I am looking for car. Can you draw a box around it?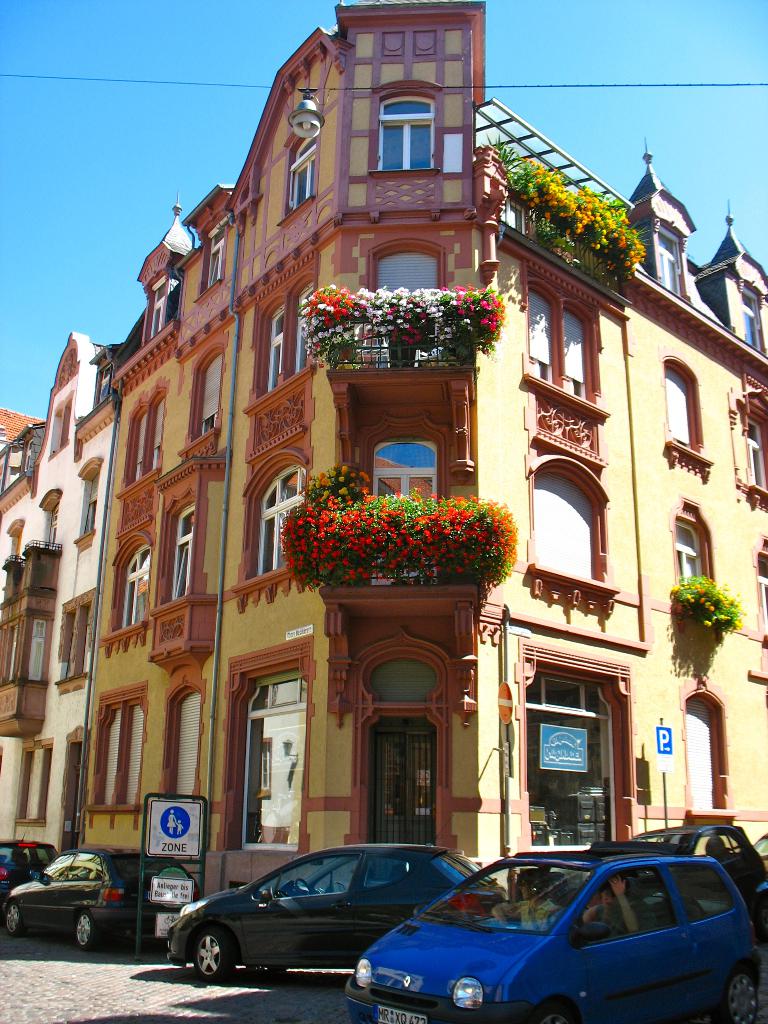
Sure, the bounding box is 7 849 193 941.
